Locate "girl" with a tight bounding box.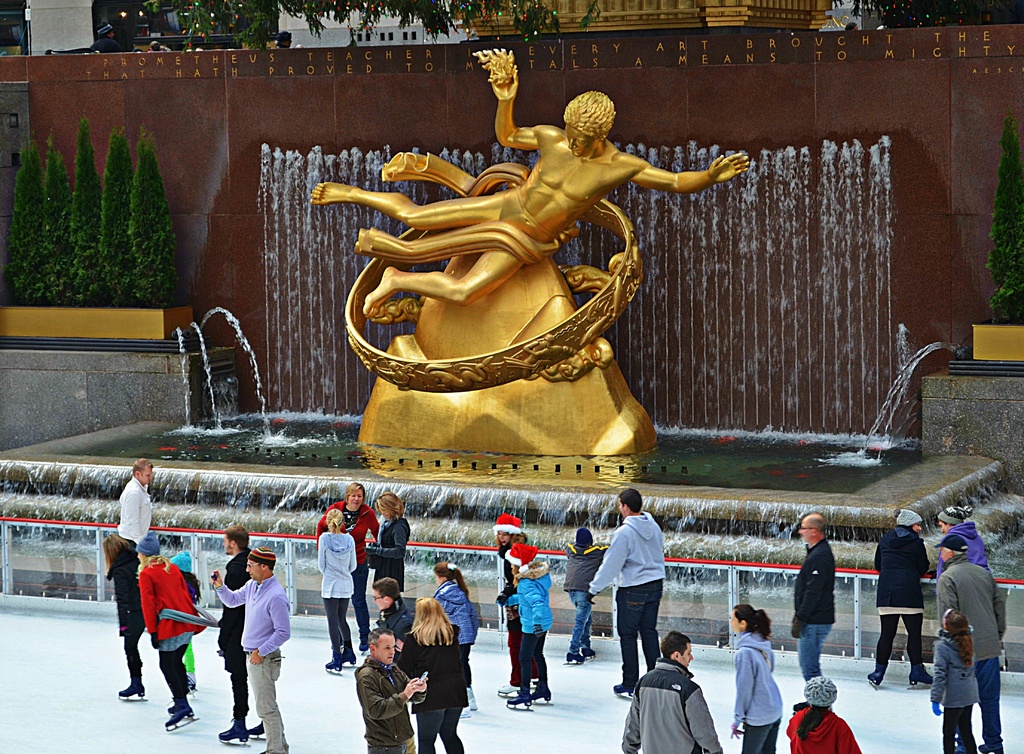
[x1=495, y1=541, x2=552, y2=711].
